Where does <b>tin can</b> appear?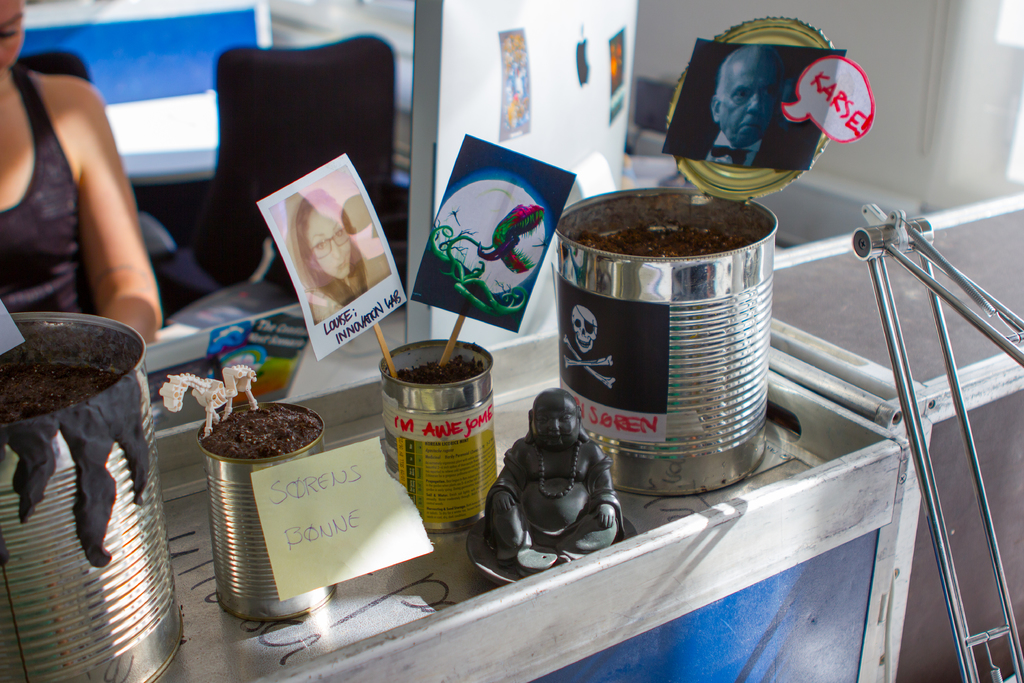
Appears at (194,400,325,621).
